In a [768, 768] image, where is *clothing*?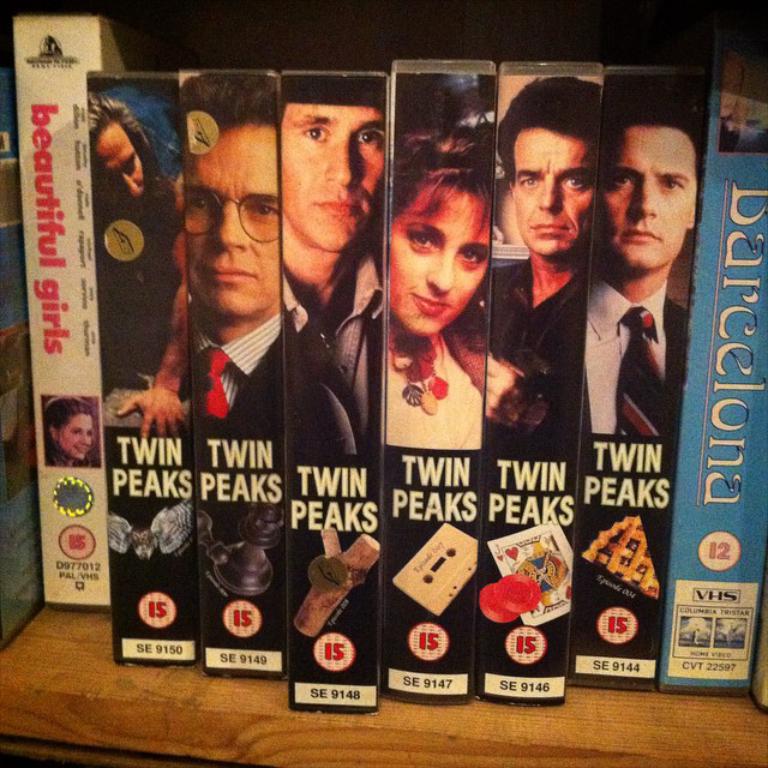
{"left": 196, "top": 304, "right": 286, "bottom": 481}.
